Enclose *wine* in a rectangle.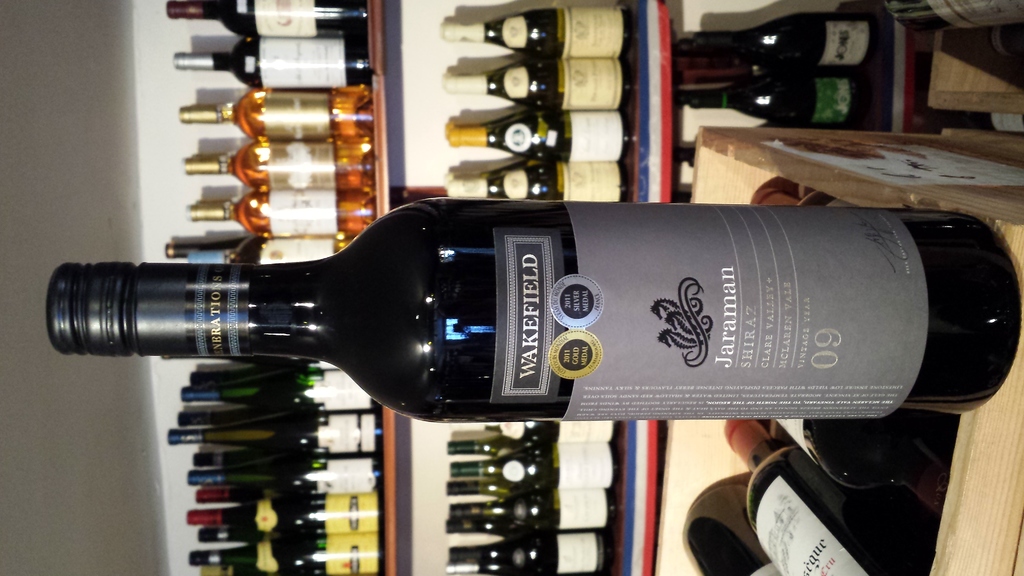
[x1=451, y1=436, x2=545, y2=454].
